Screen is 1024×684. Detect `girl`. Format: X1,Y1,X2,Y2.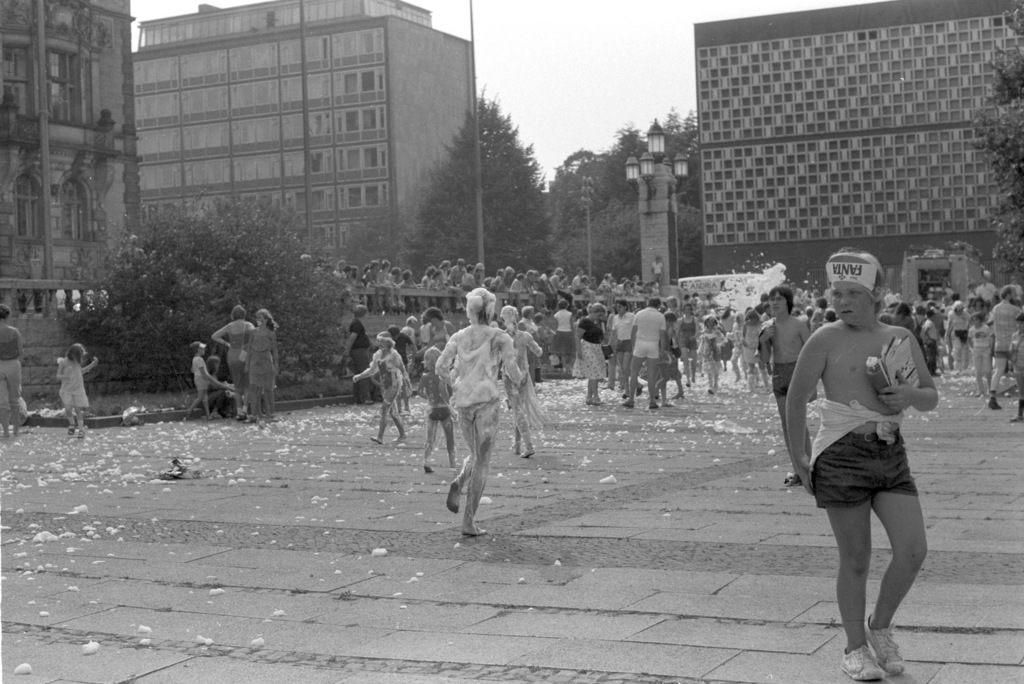
968,316,999,397.
